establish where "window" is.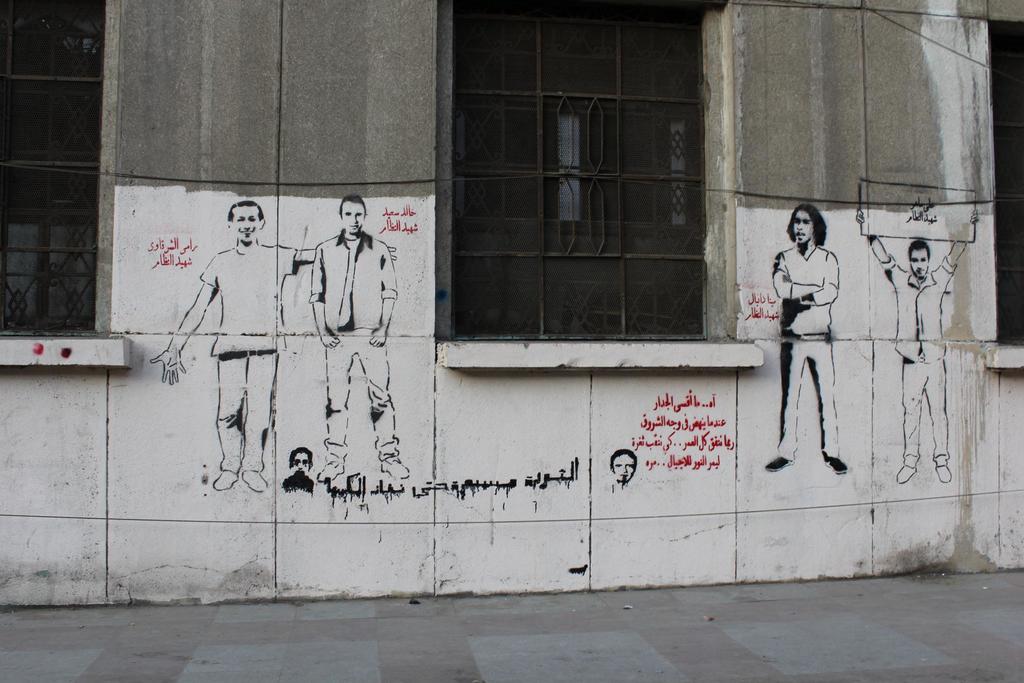
Established at 997, 14, 1023, 347.
